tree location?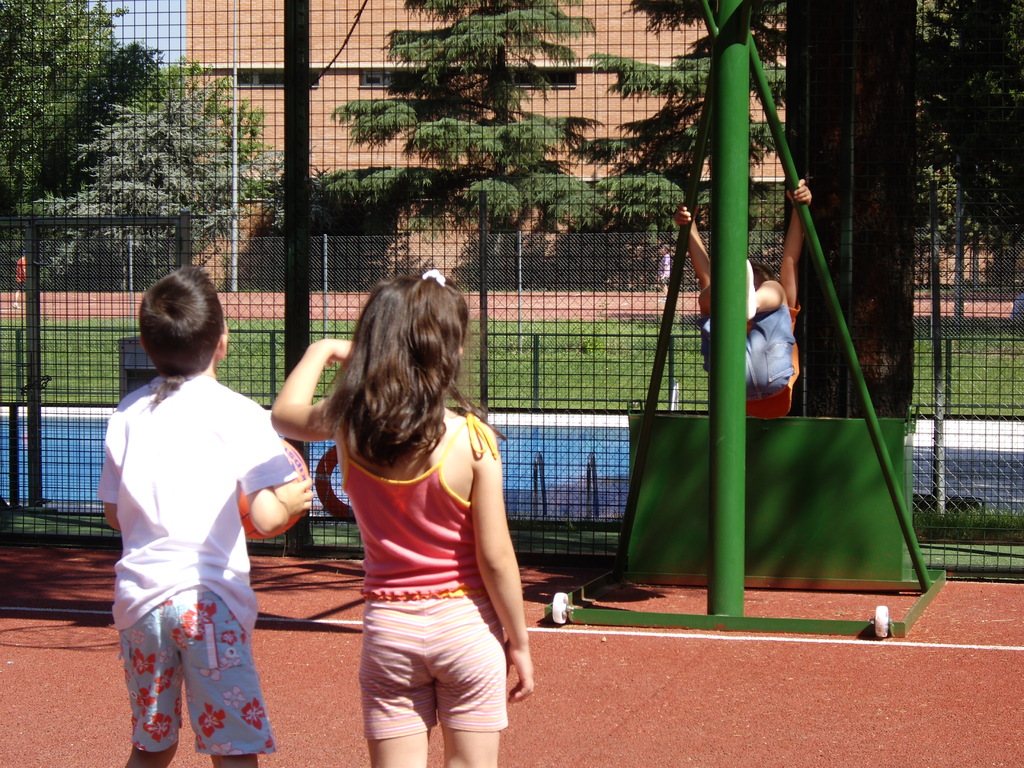
crop(0, 0, 145, 203)
